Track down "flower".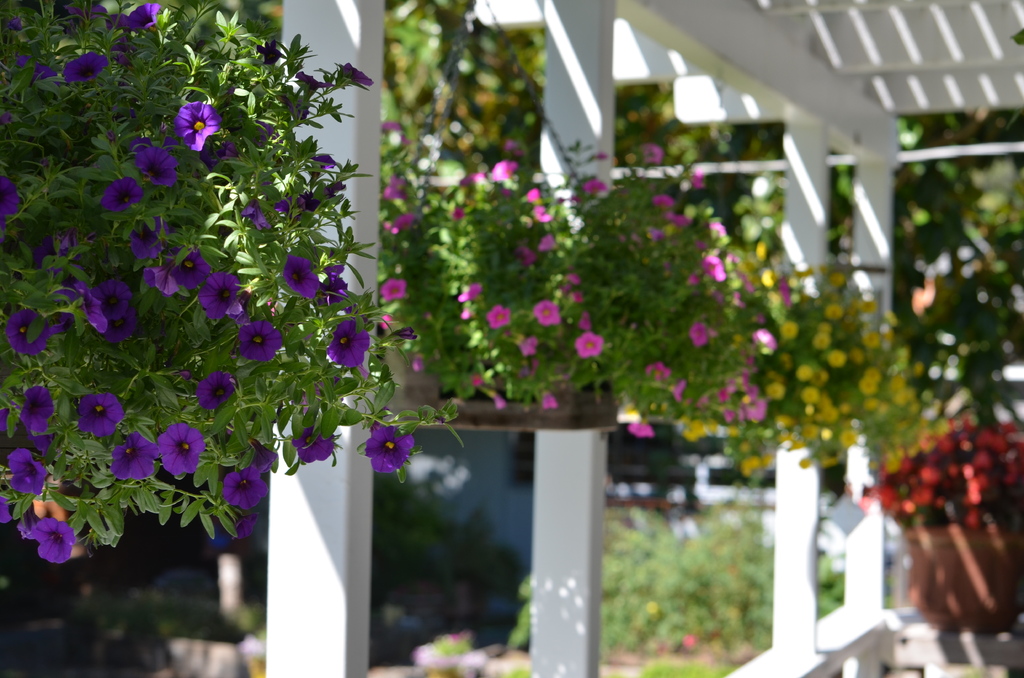
Tracked to <region>157, 422, 204, 477</region>.
